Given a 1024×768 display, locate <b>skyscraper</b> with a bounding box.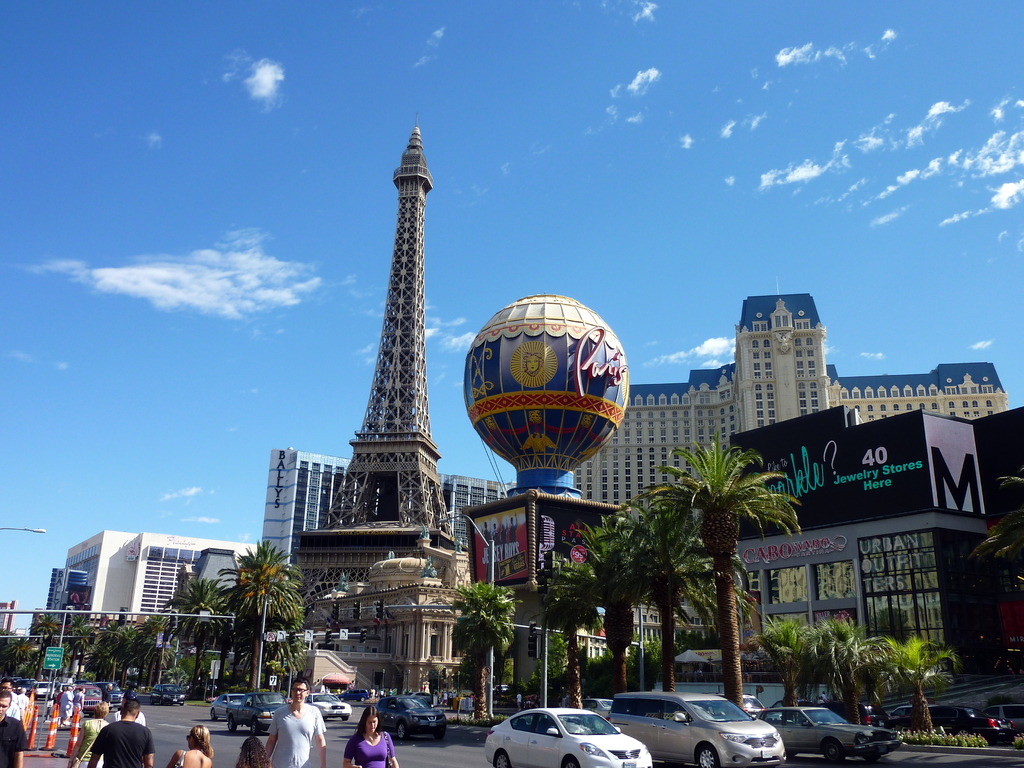
Located: region(36, 529, 260, 602).
